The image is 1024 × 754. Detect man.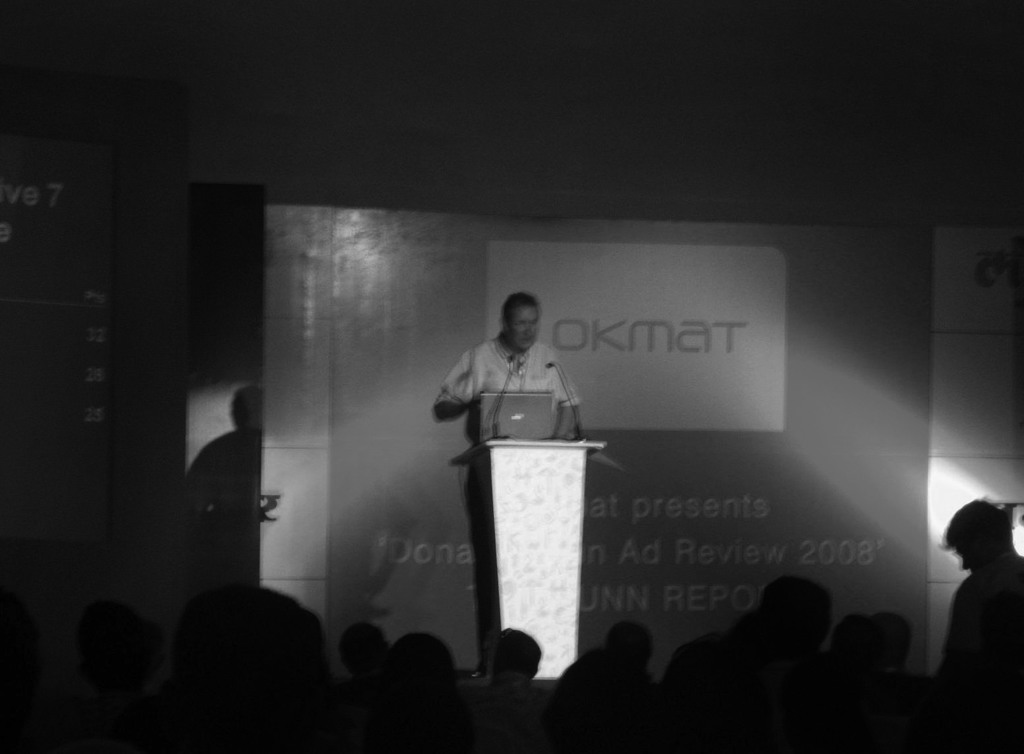
Detection: x1=917, y1=494, x2=1023, y2=714.
